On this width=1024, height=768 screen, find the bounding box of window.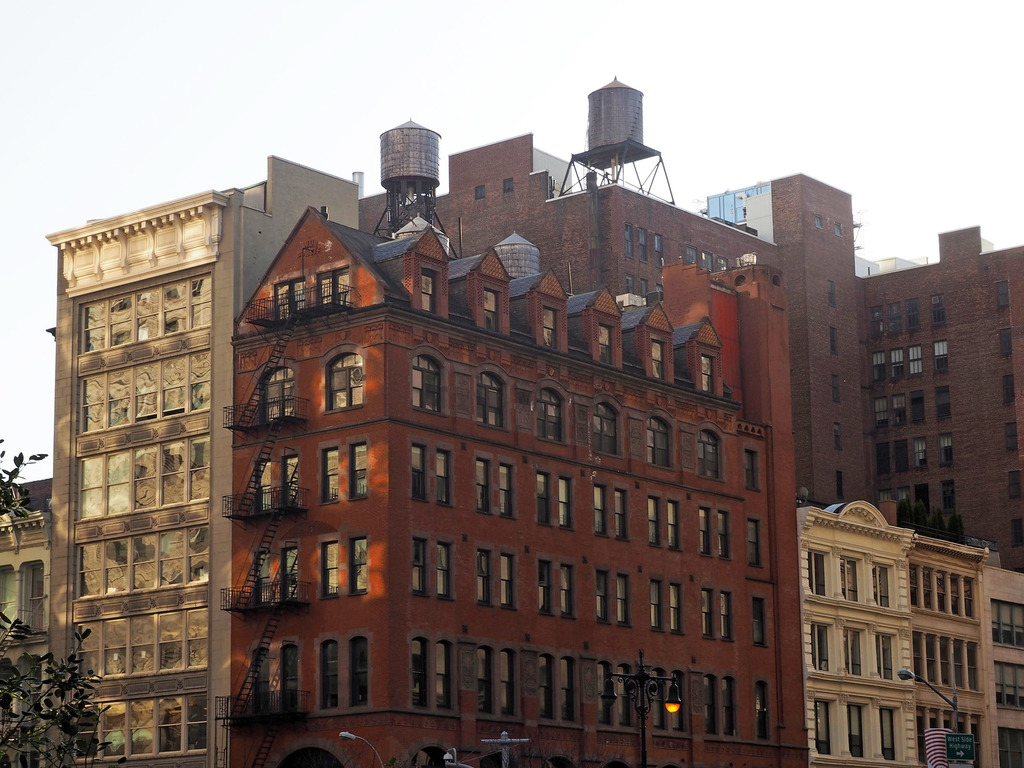
Bounding box: {"x1": 586, "y1": 474, "x2": 633, "y2": 548}.
